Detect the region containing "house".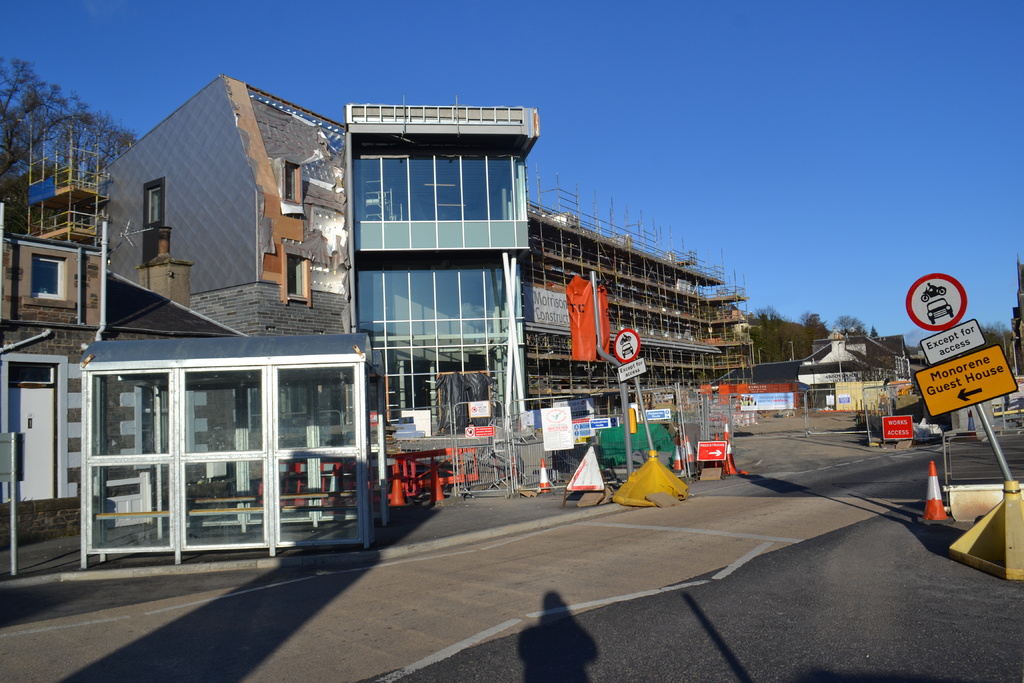
[left=0, top=231, right=248, bottom=552].
